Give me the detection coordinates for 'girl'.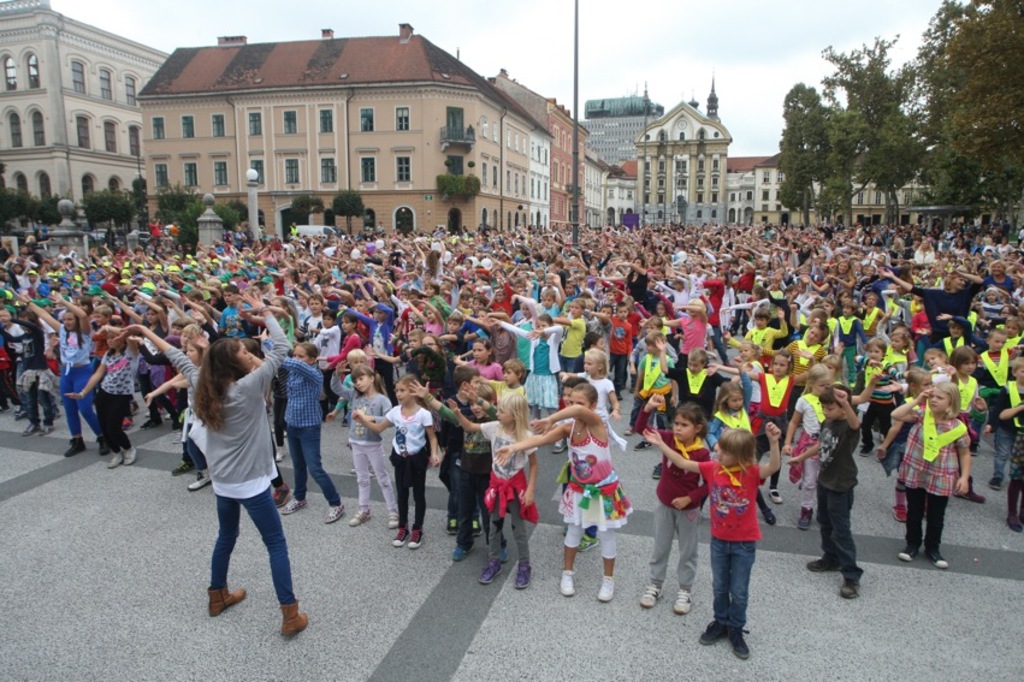
<box>887,380,966,564</box>.
